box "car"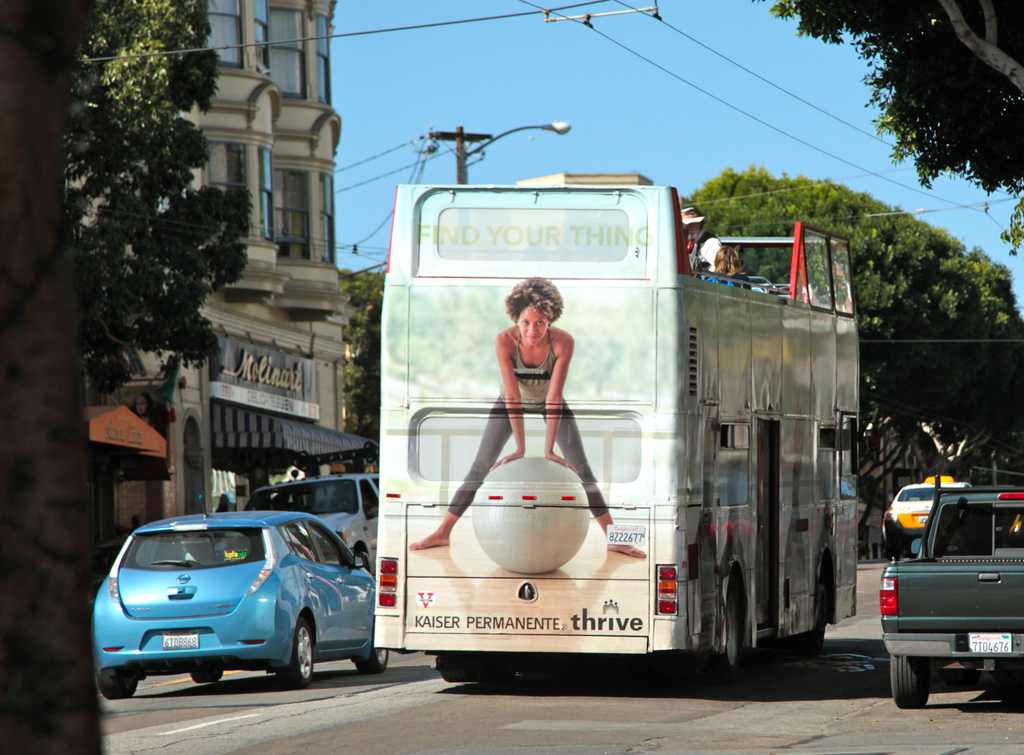
{"left": 90, "top": 494, "right": 394, "bottom": 688}
